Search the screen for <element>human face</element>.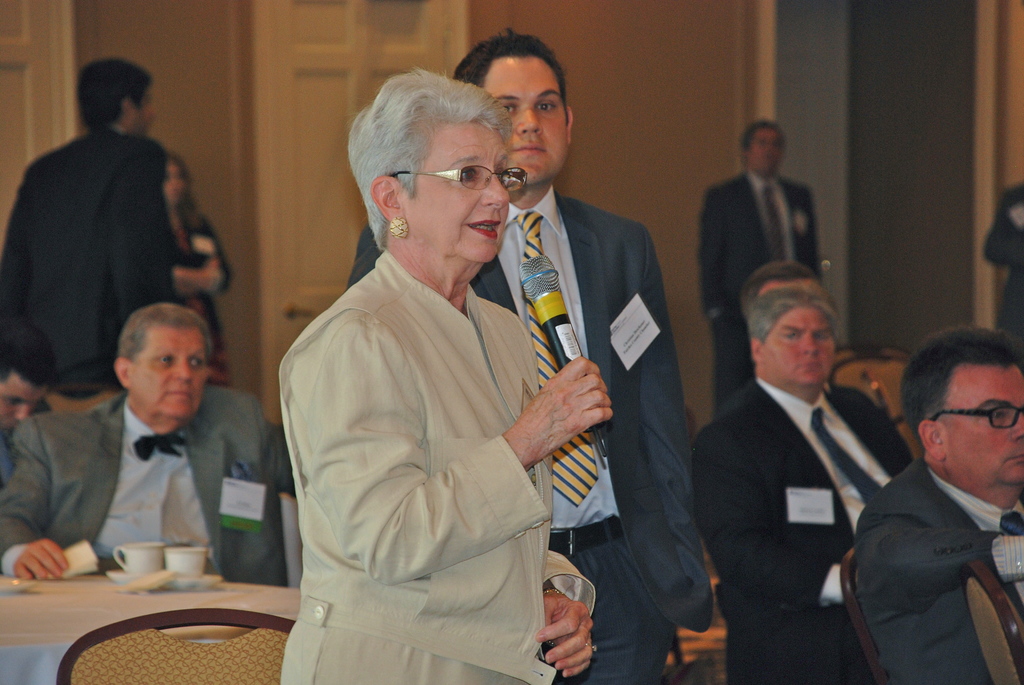
Found at crop(484, 56, 567, 181).
